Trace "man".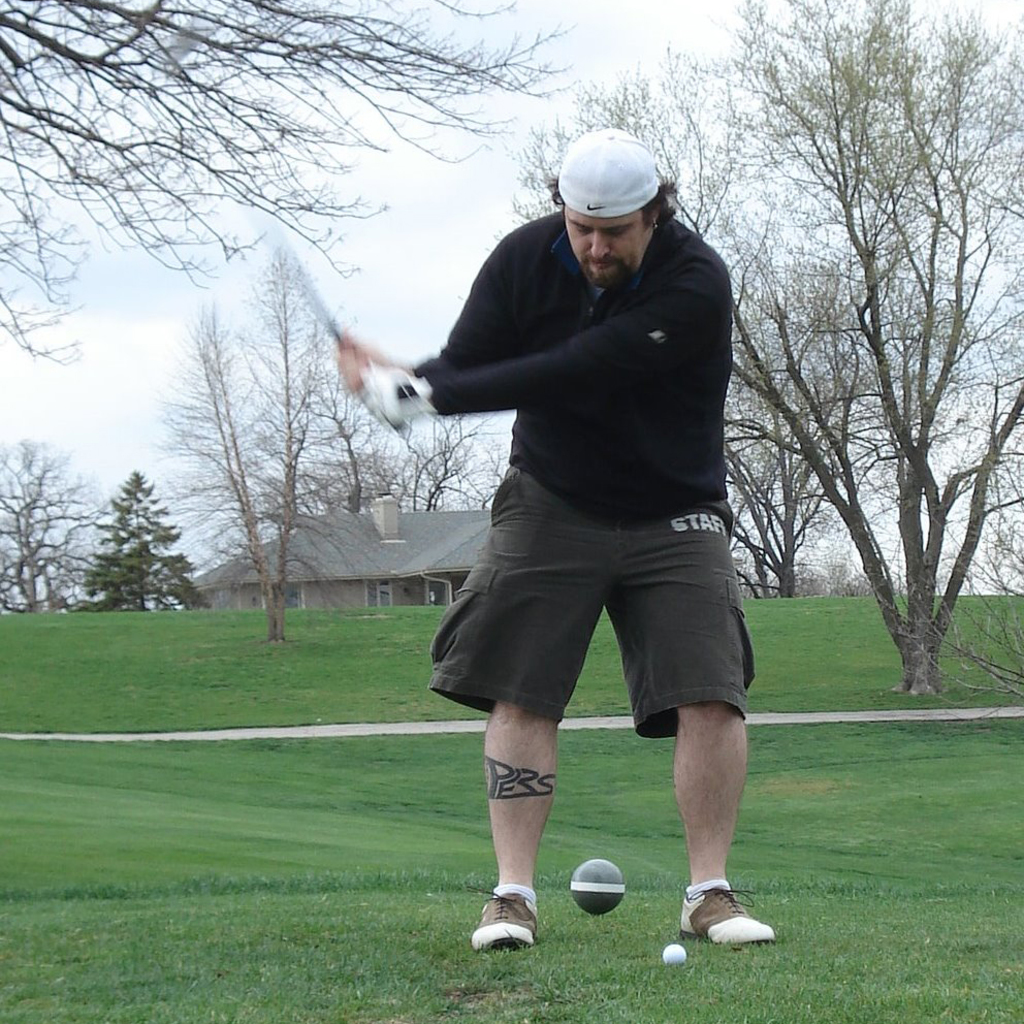
Traced to BBox(355, 151, 795, 934).
